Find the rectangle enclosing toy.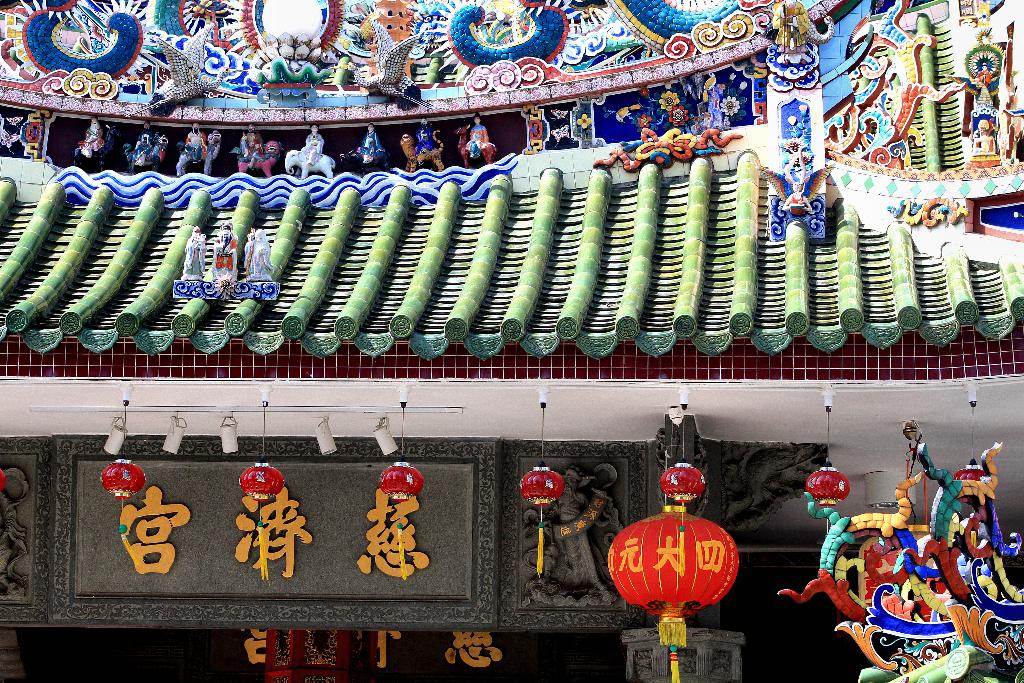
bbox=(211, 220, 240, 279).
